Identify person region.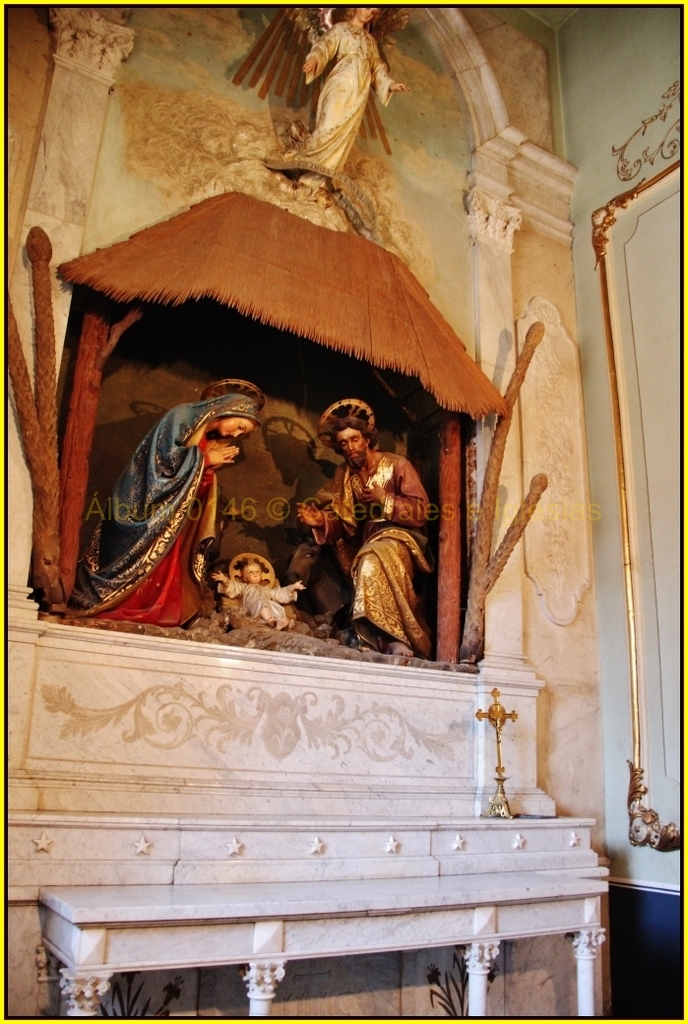
Region: {"left": 214, "top": 552, "right": 307, "bottom": 645}.
